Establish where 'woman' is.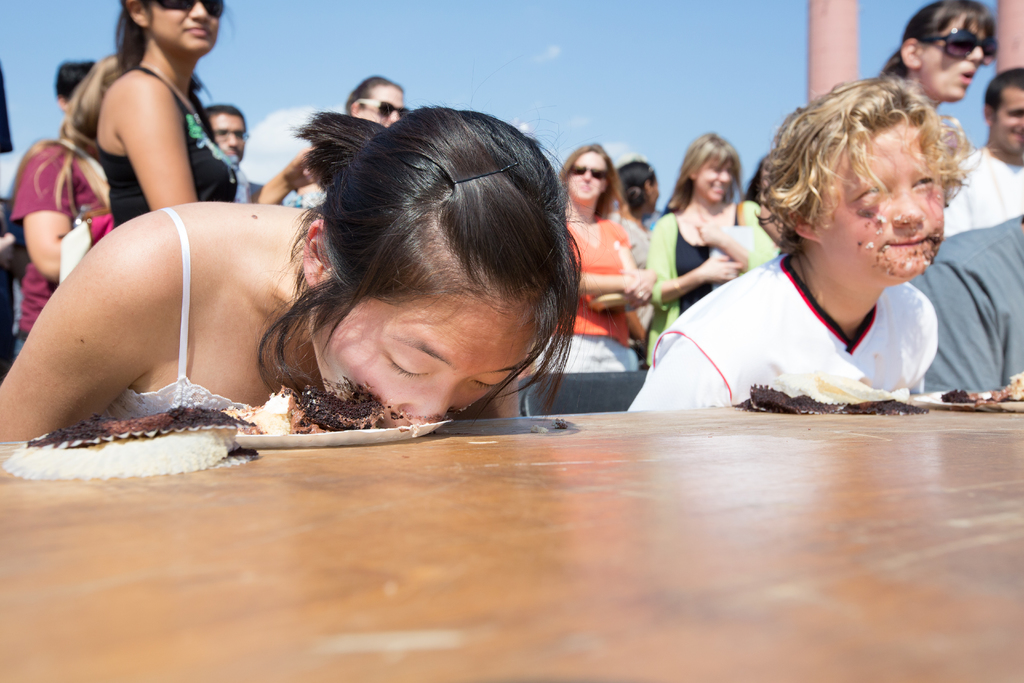
Established at (28,94,615,474).
